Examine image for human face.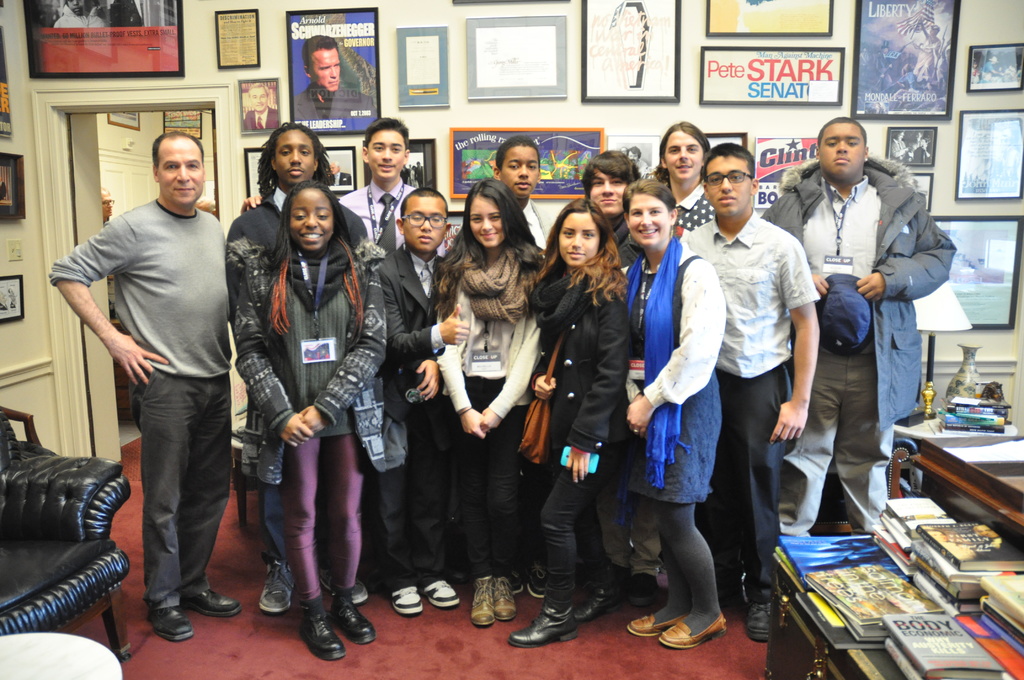
Examination result: bbox(559, 213, 601, 267).
